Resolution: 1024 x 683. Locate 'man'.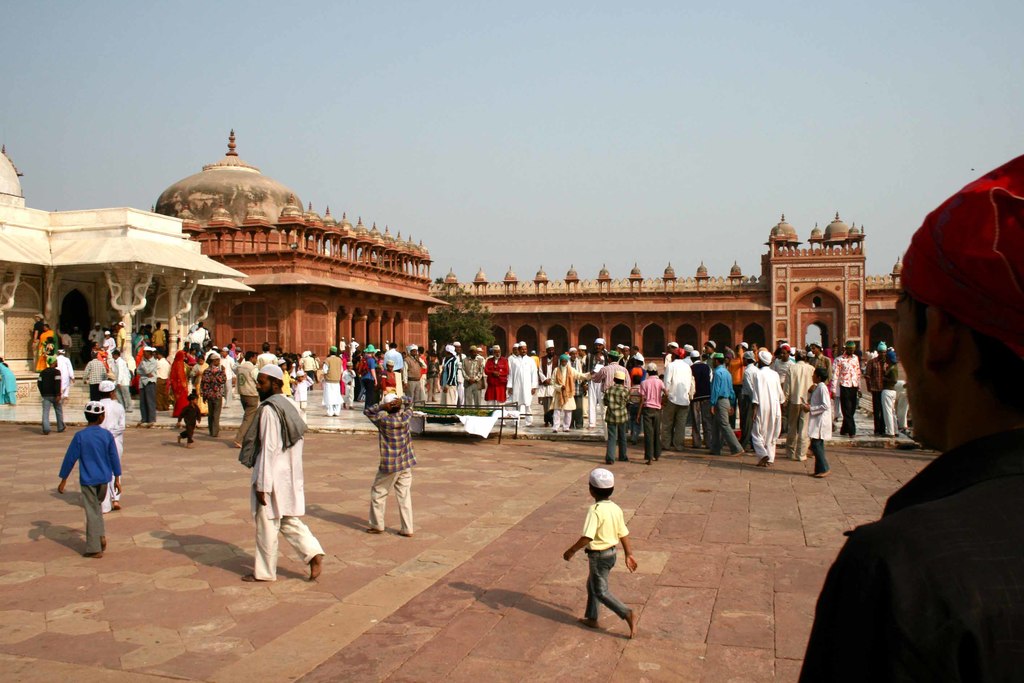
(x1=82, y1=355, x2=106, y2=402).
